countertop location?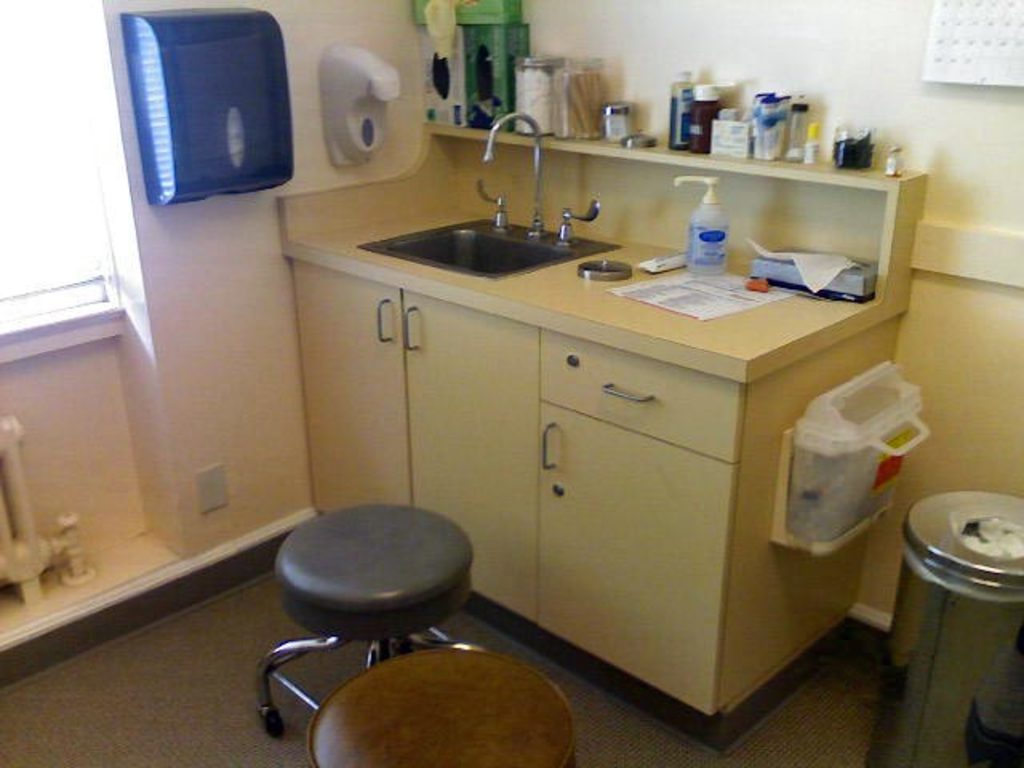
bbox=(277, 114, 926, 757)
